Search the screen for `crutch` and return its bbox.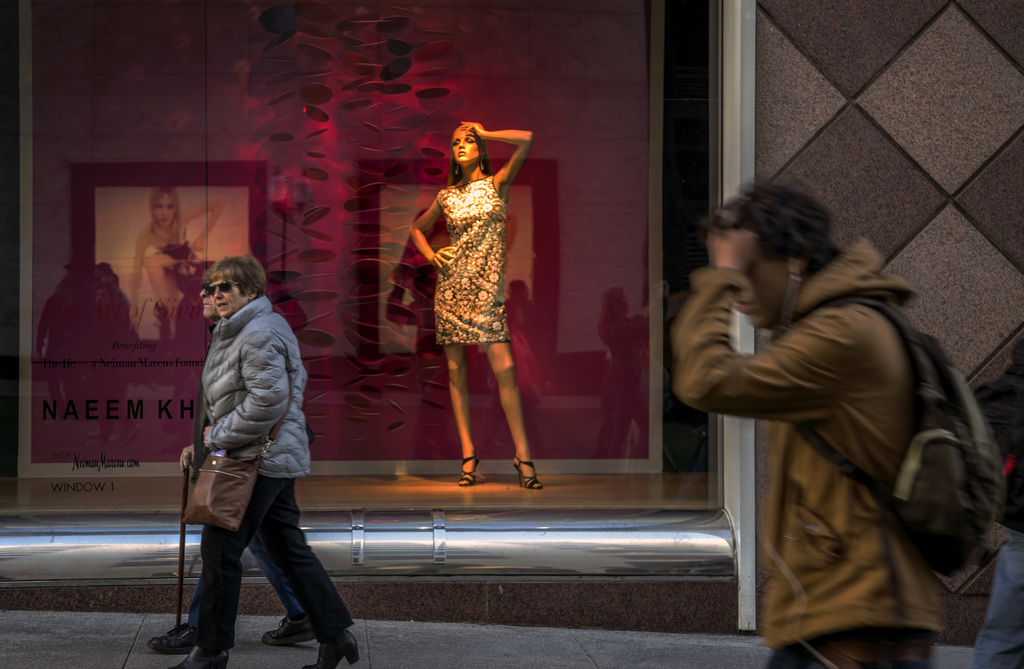
Found: {"x1": 178, "y1": 450, "x2": 191, "y2": 629}.
